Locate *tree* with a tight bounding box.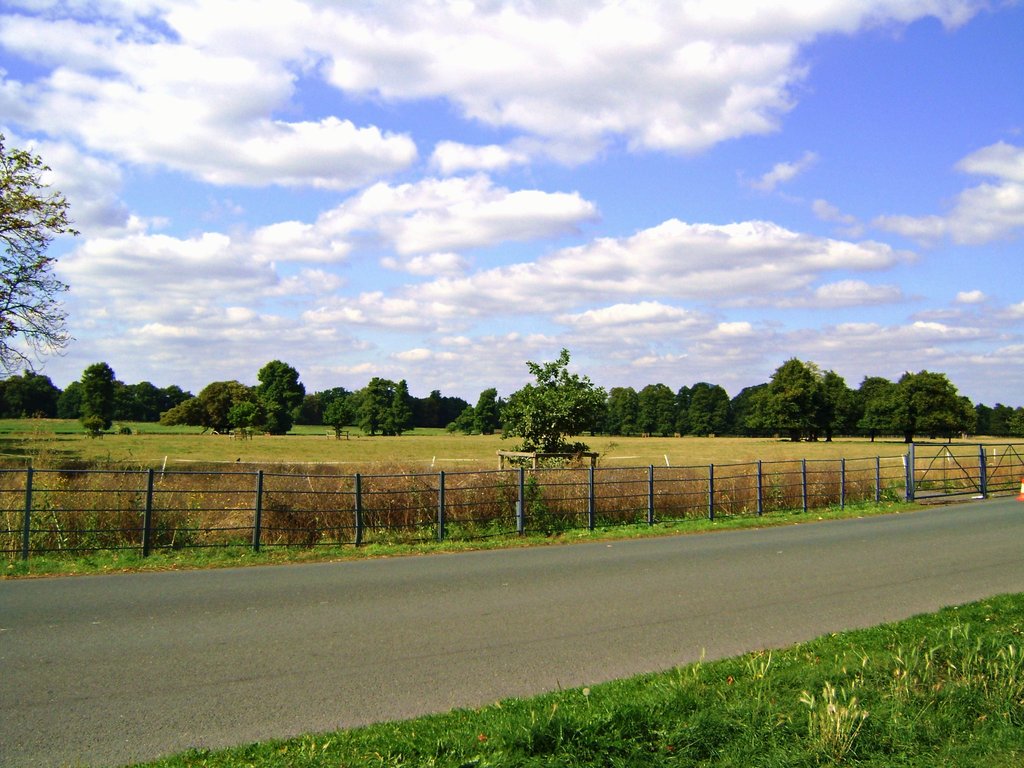
75,358,115,436.
